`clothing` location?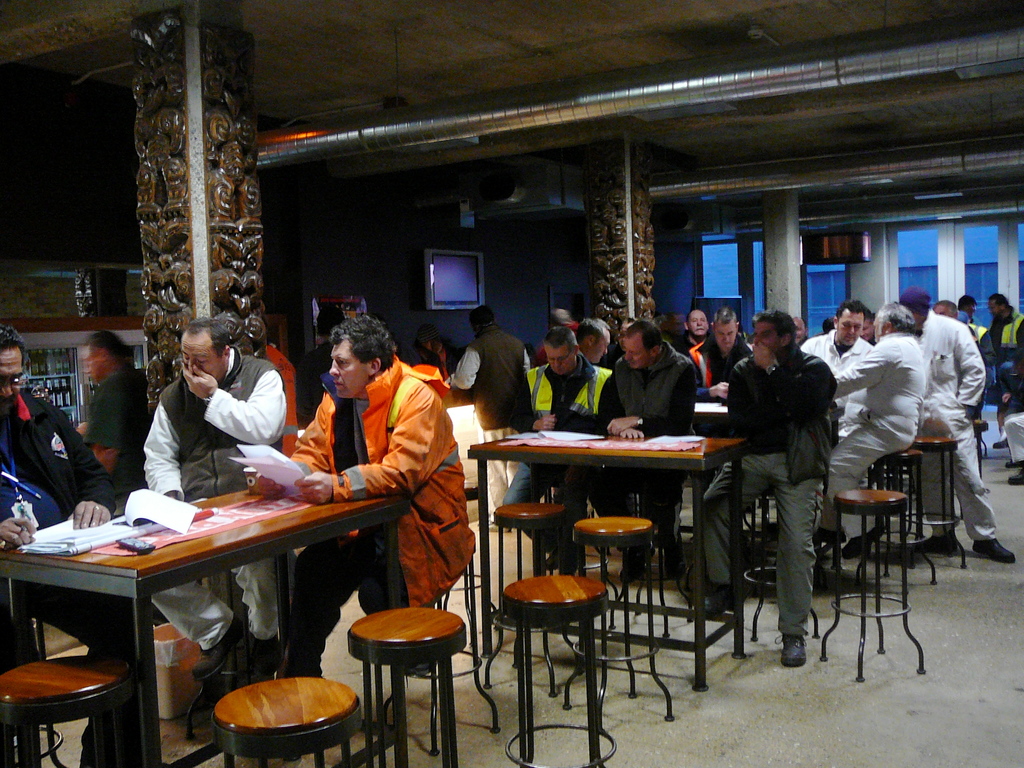
bbox=(0, 391, 102, 510)
